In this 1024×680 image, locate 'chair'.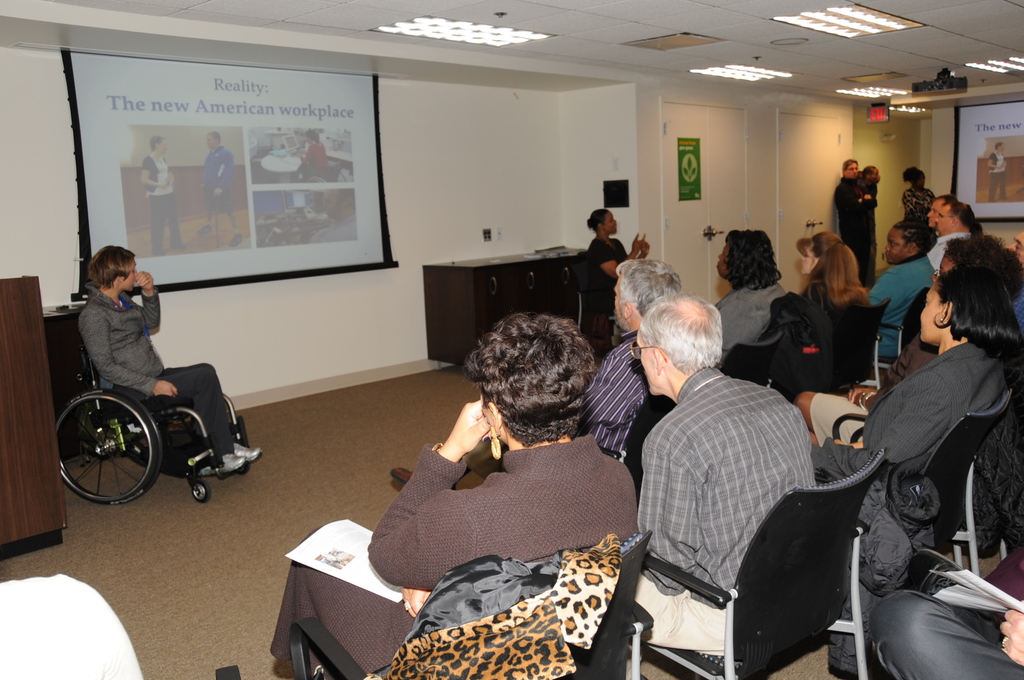
Bounding box: locate(822, 300, 886, 403).
